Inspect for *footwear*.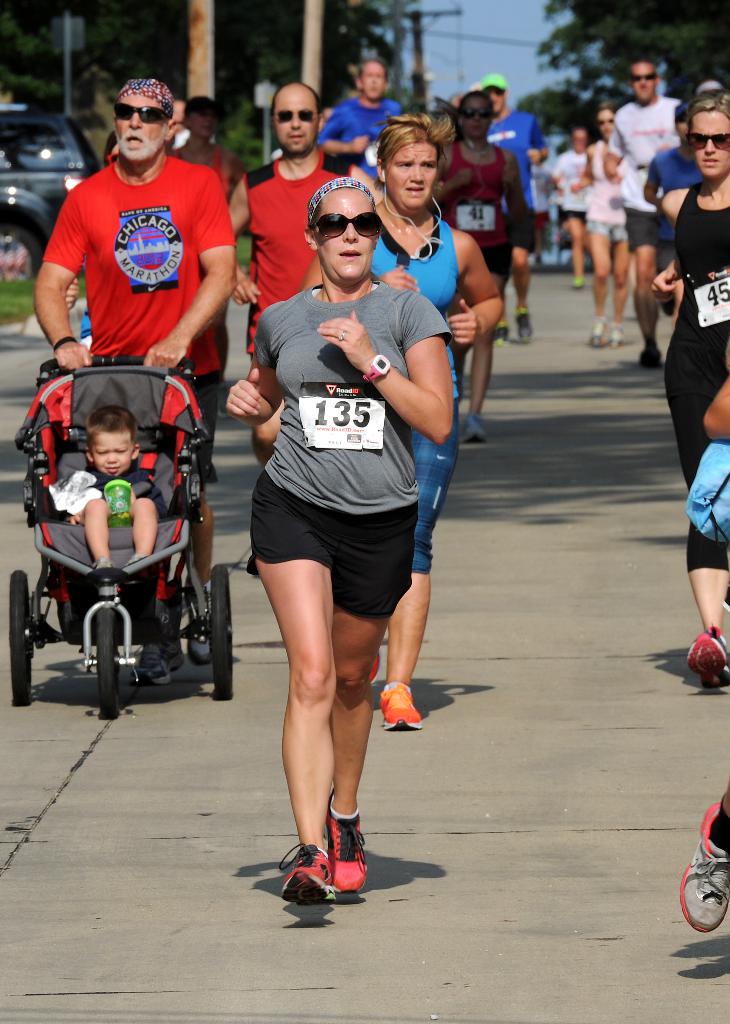
Inspection: [x1=377, y1=680, x2=425, y2=732].
